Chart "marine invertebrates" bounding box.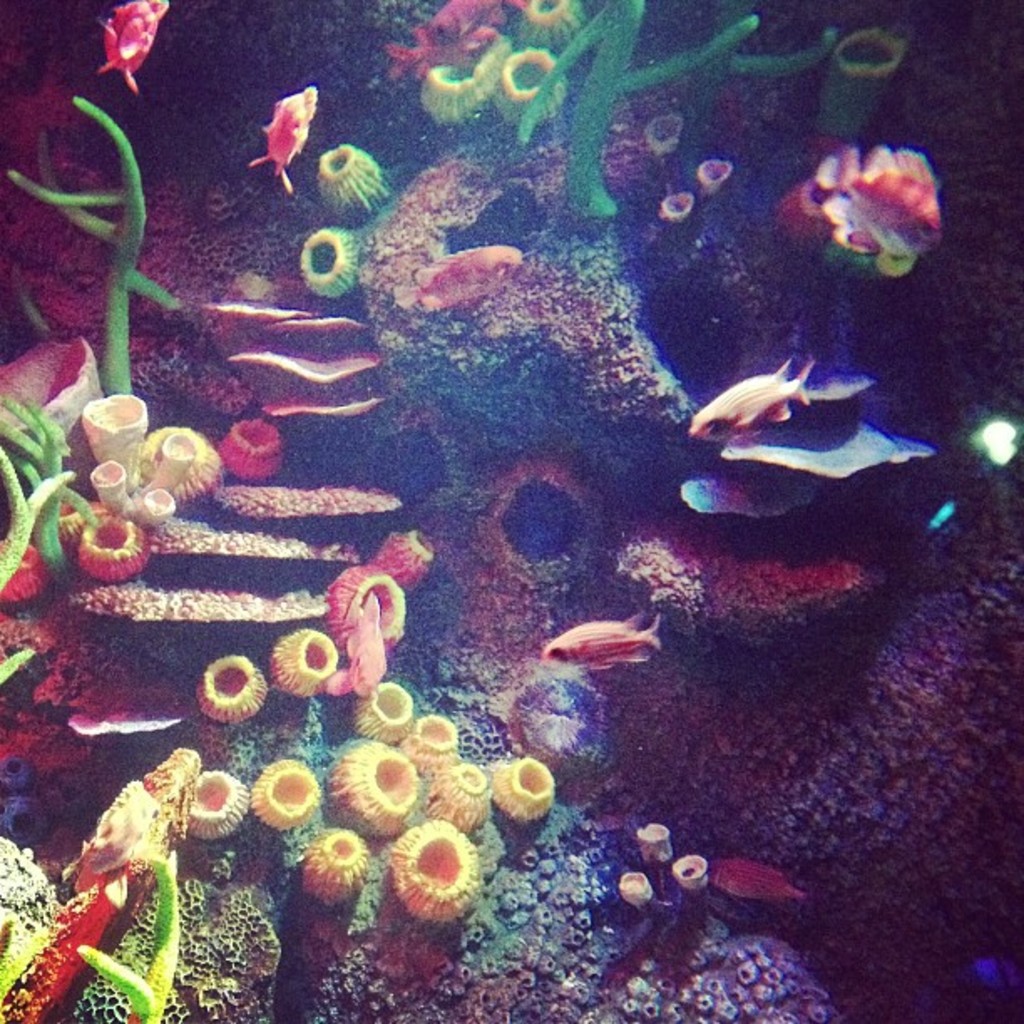
Charted: Rect(38, 475, 102, 559).
